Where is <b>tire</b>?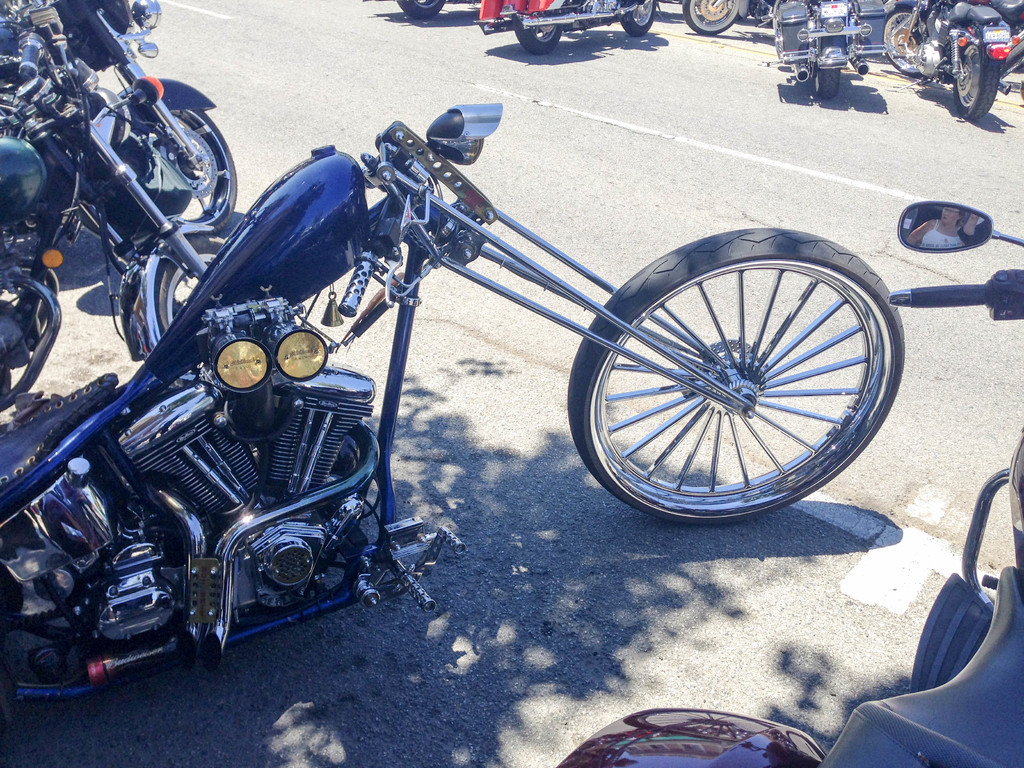
pyautogui.locateOnScreen(616, 0, 663, 40).
